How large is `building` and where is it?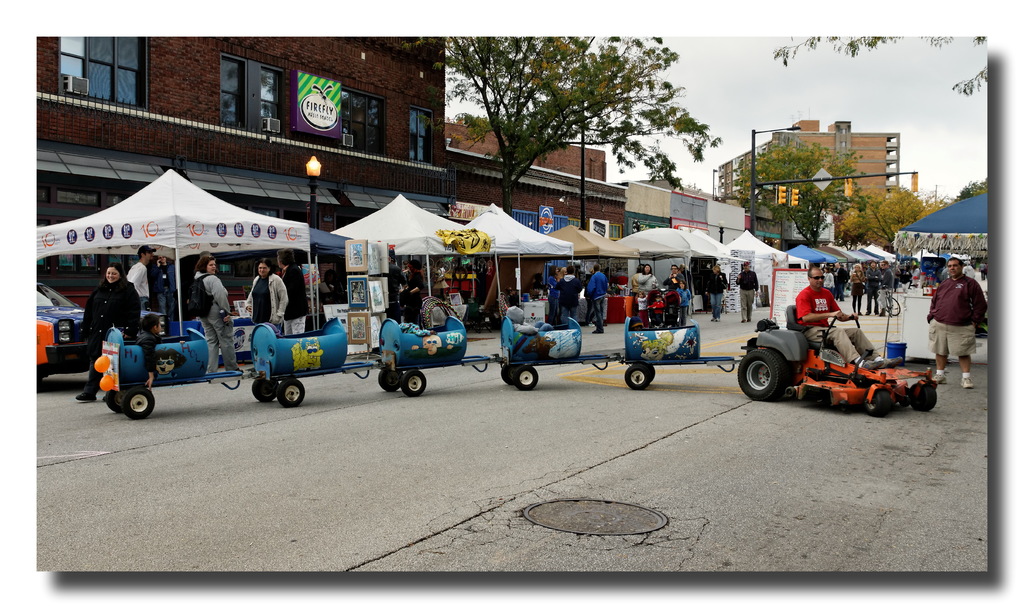
Bounding box: l=442, t=114, r=627, b=291.
